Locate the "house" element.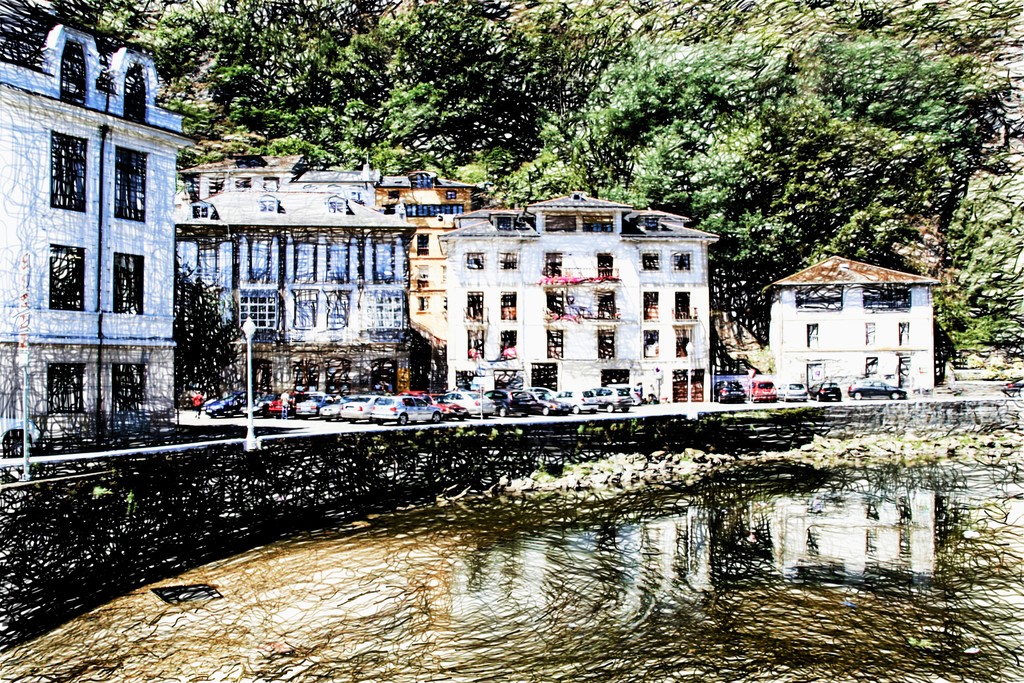
Element bbox: (0, 20, 203, 454).
